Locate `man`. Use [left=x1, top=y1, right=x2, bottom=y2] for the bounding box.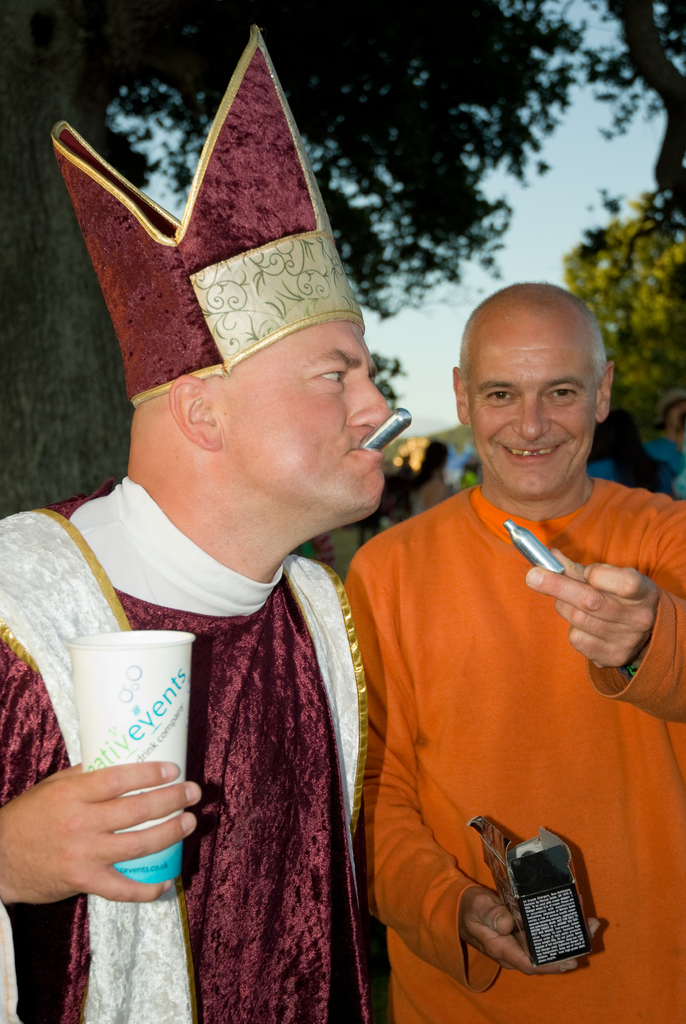
[left=323, top=253, right=667, bottom=1023].
